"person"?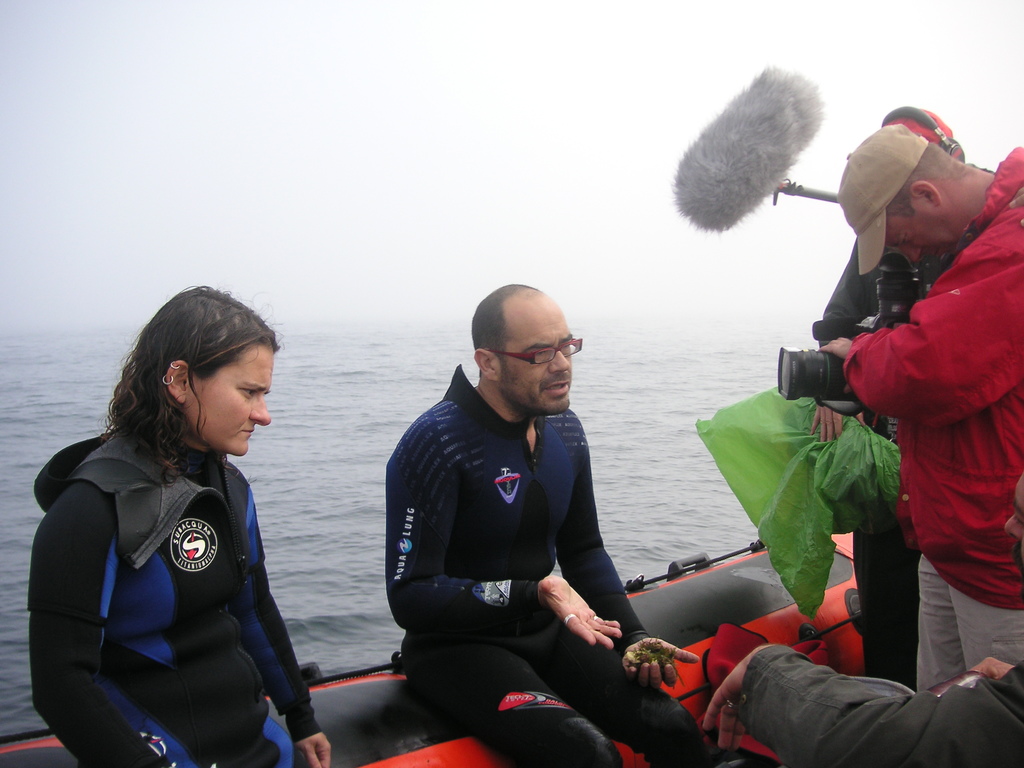
select_region(804, 90, 975, 687)
